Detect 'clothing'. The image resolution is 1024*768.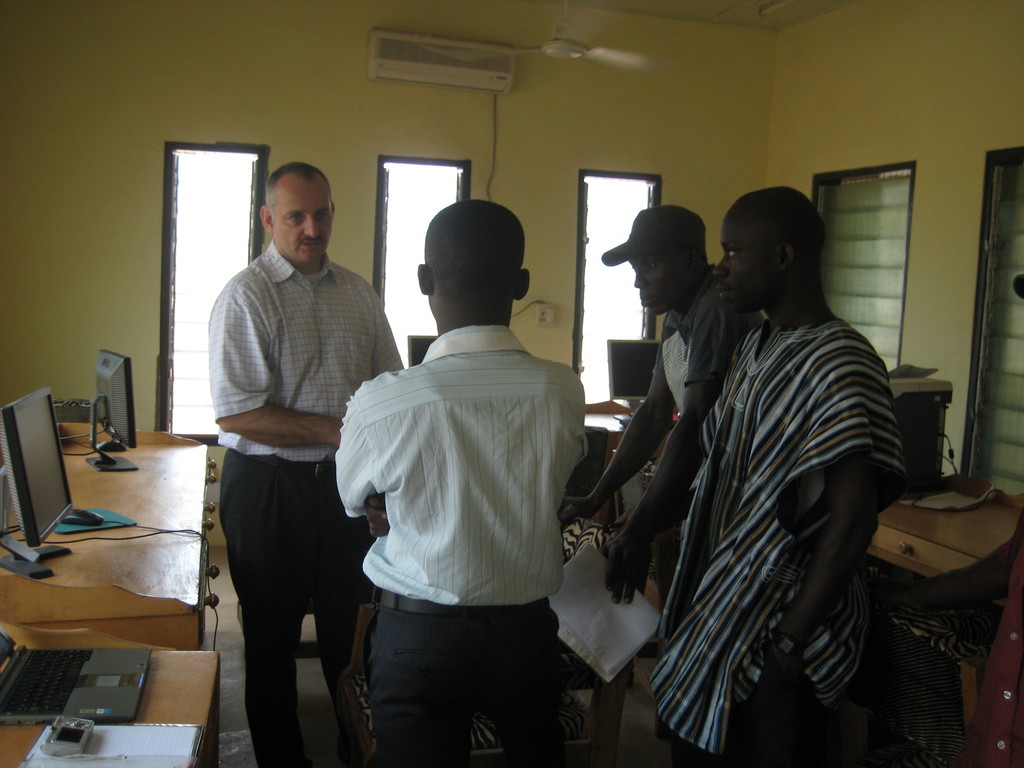
crop(652, 307, 911, 767).
